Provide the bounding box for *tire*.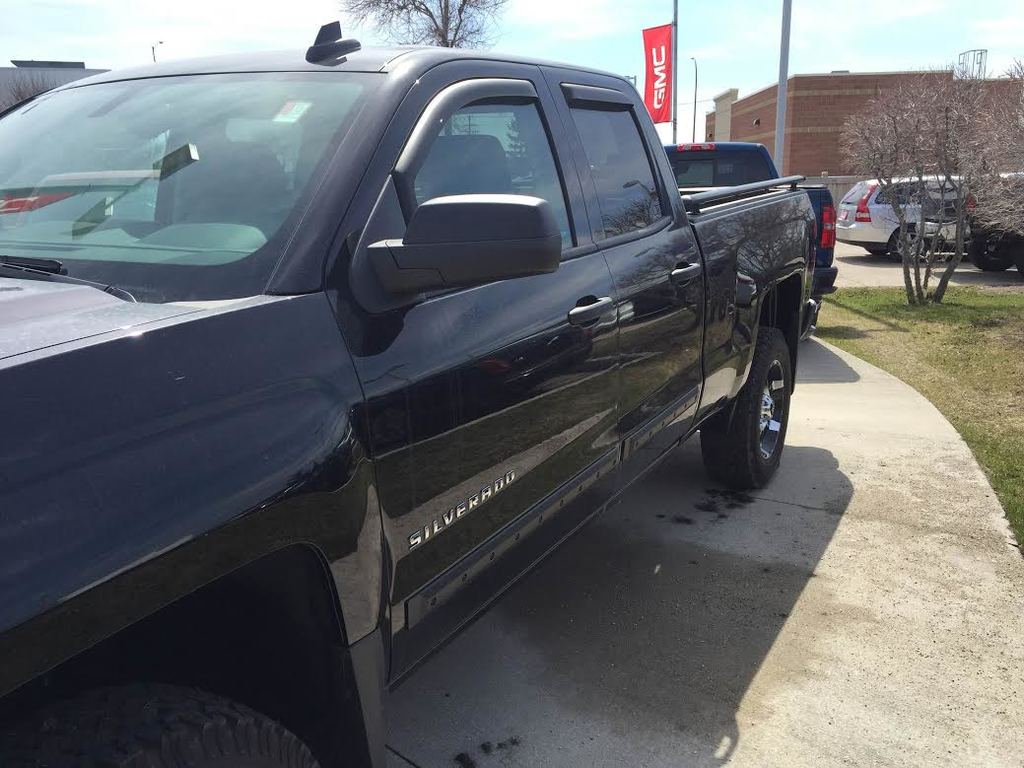
883, 225, 931, 264.
